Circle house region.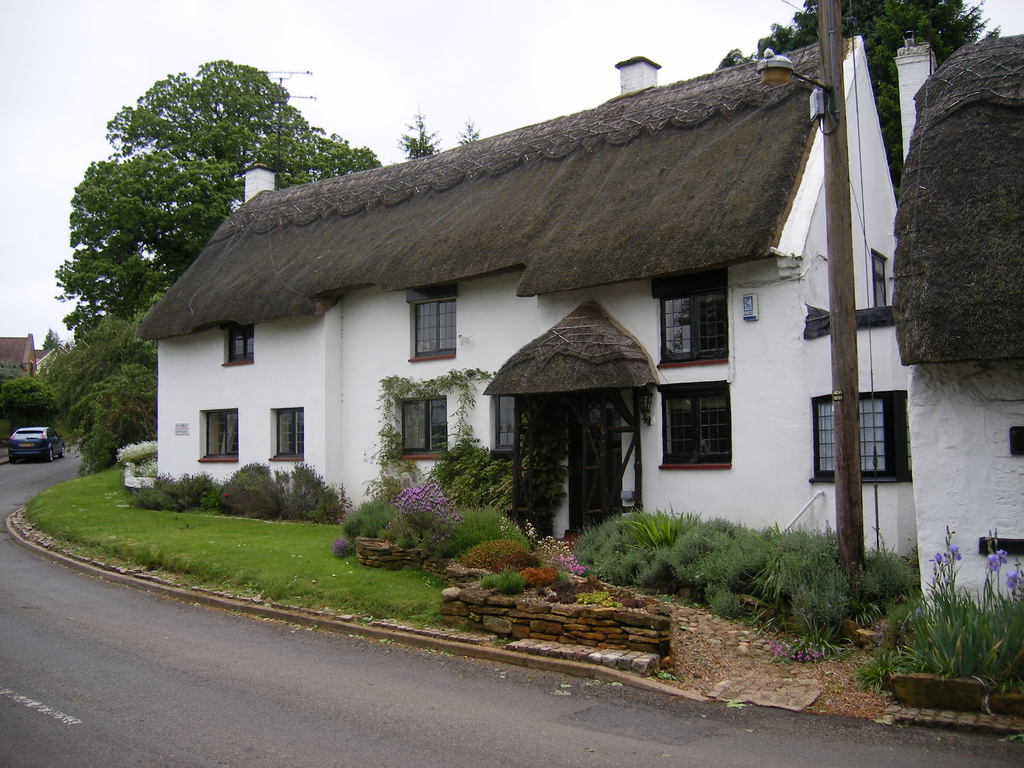
Region: 122, 33, 938, 588.
